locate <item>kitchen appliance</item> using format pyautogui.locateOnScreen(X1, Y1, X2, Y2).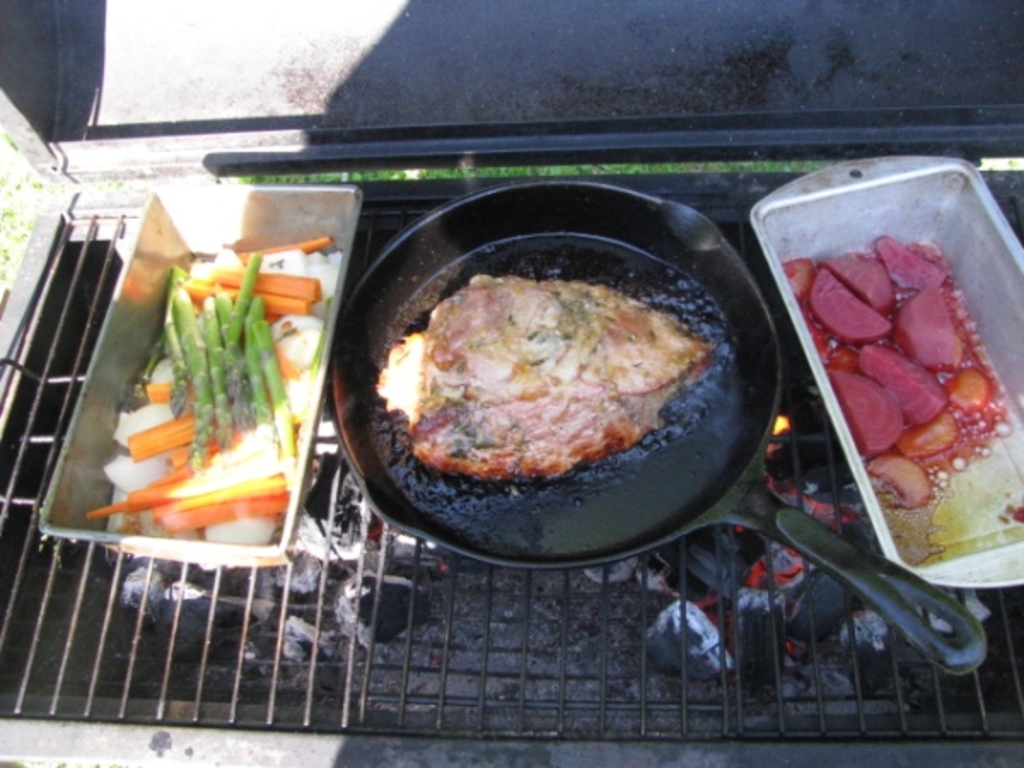
pyautogui.locateOnScreen(329, 181, 985, 674).
